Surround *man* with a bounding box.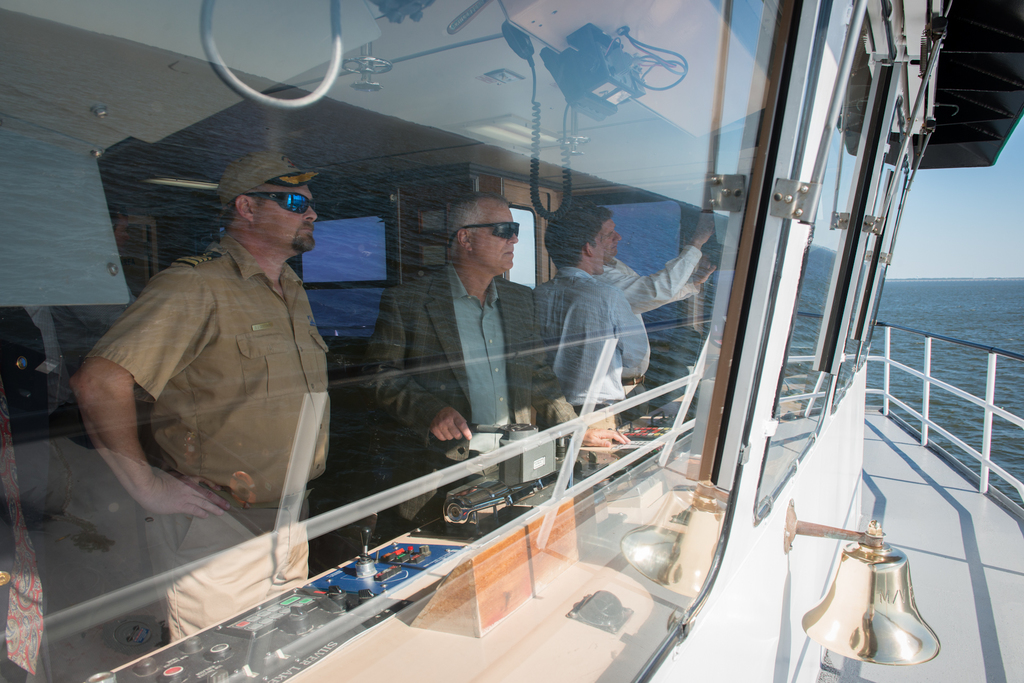
[x1=70, y1=180, x2=335, y2=668].
